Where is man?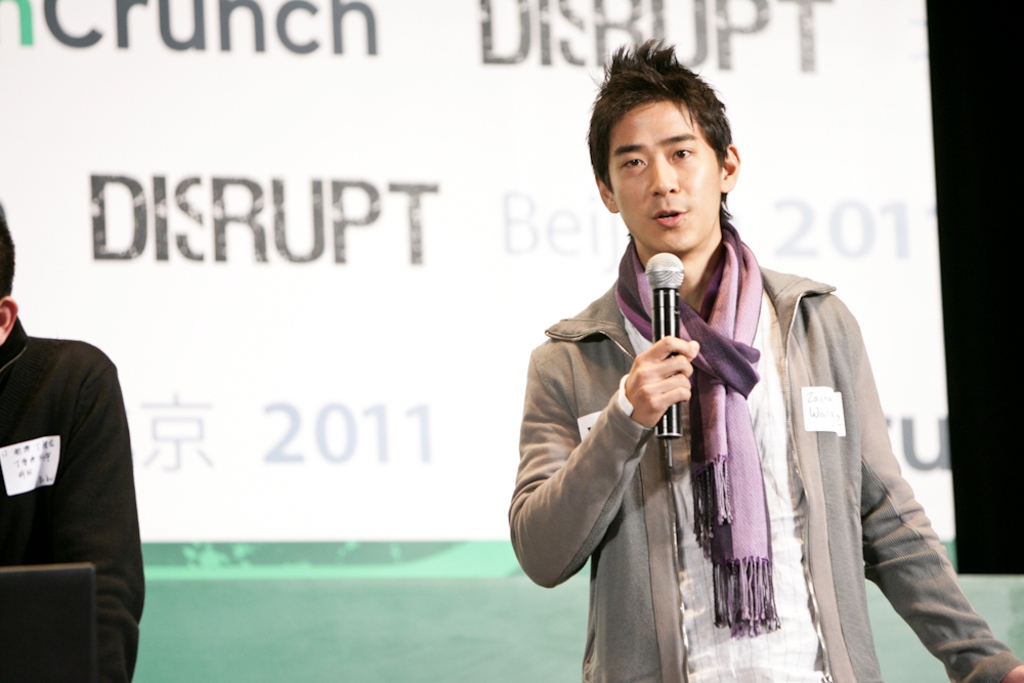
<bbox>488, 59, 935, 670</bbox>.
